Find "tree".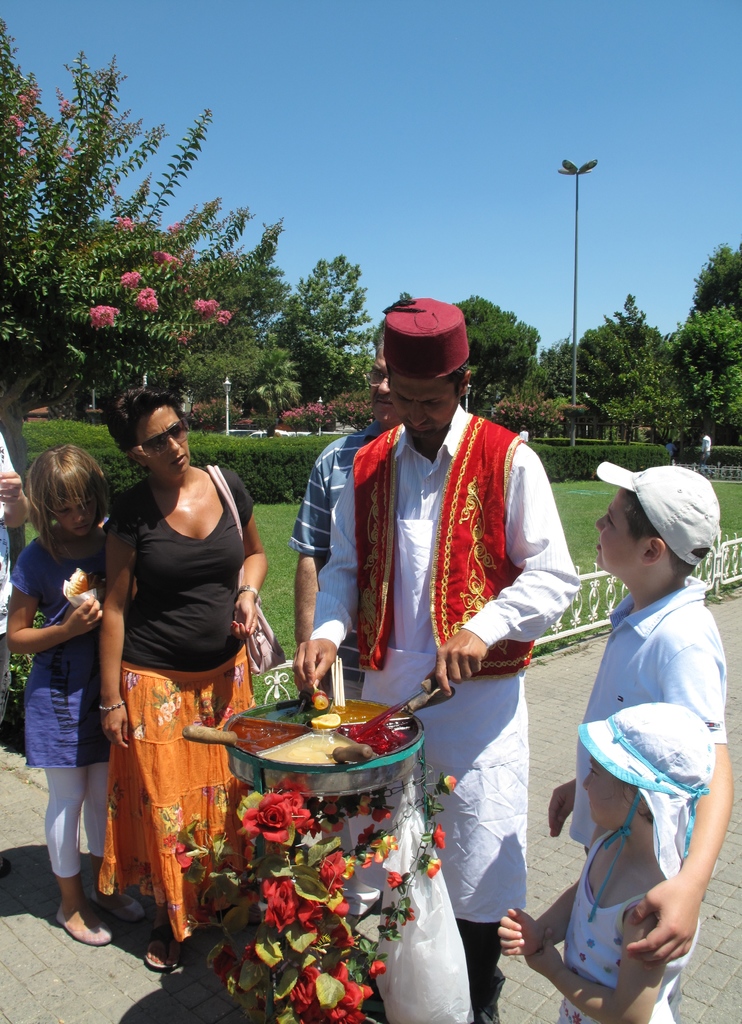
458, 297, 539, 417.
